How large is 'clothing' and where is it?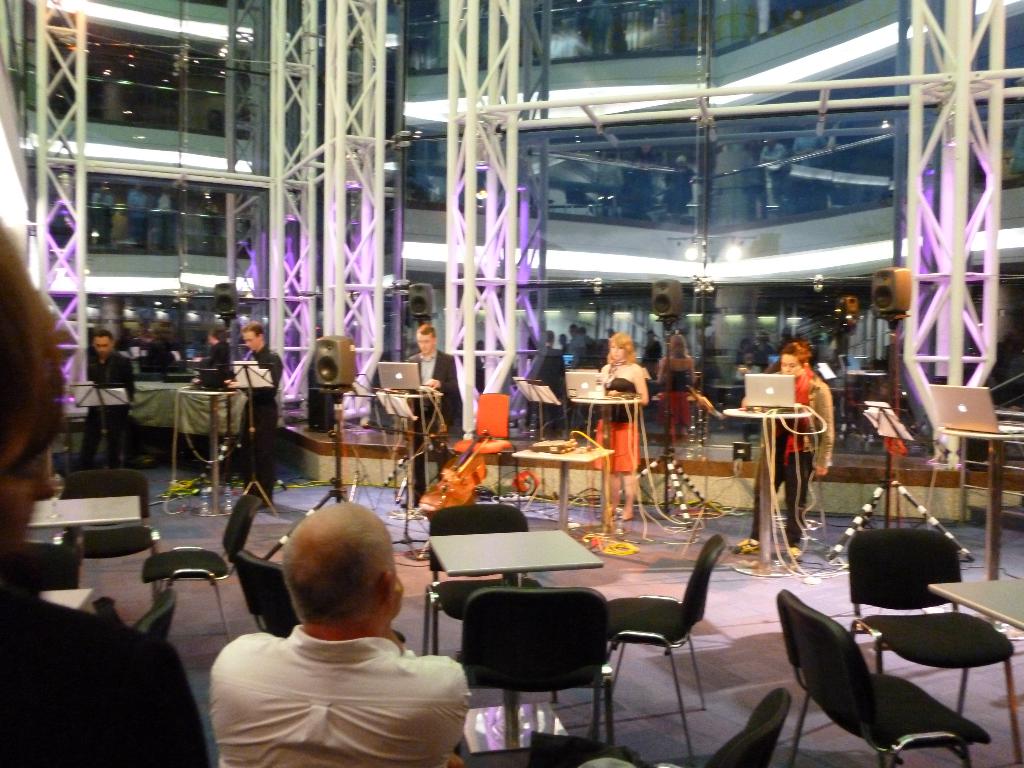
Bounding box: (x1=81, y1=347, x2=132, y2=463).
